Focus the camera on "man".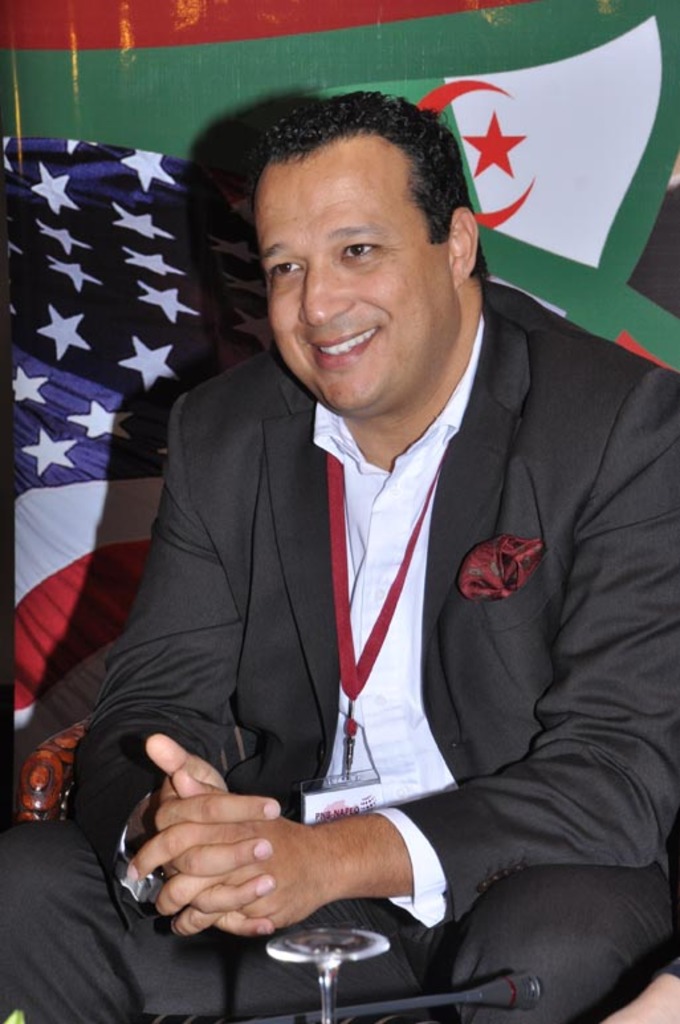
Focus region: Rect(95, 77, 677, 1016).
